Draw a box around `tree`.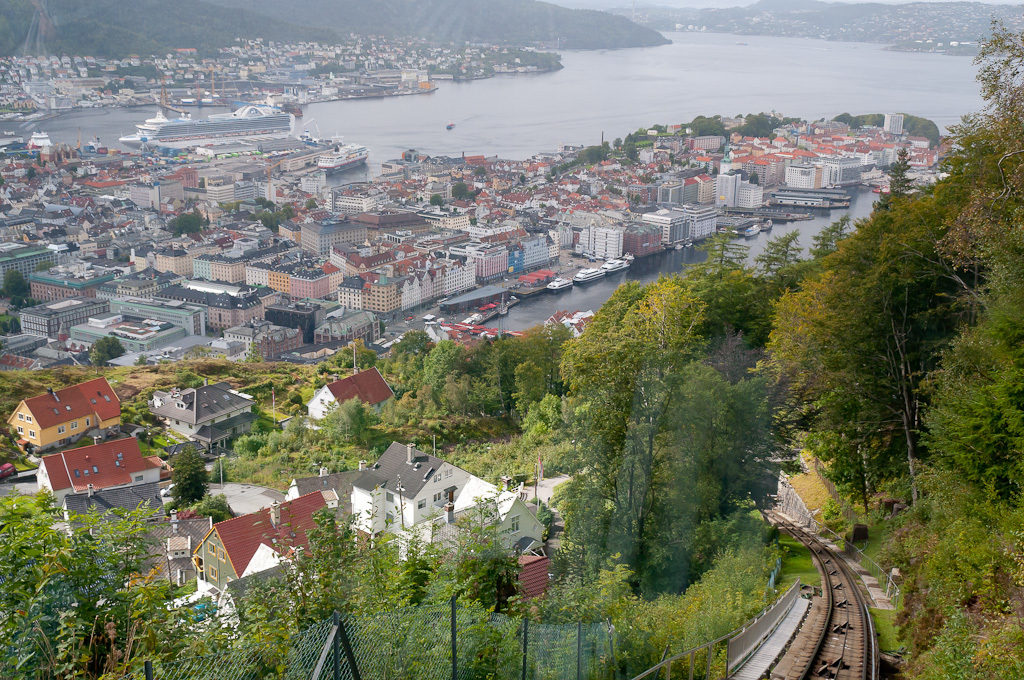
686 107 723 137.
